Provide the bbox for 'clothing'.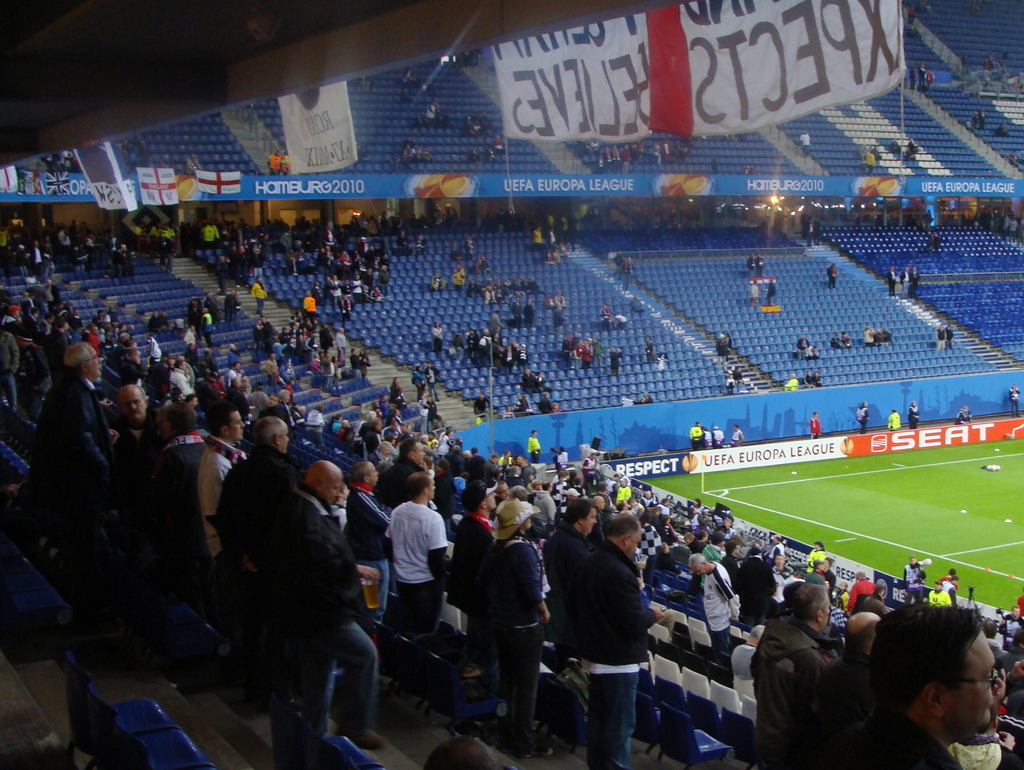
bbox(746, 613, 830, 769).
